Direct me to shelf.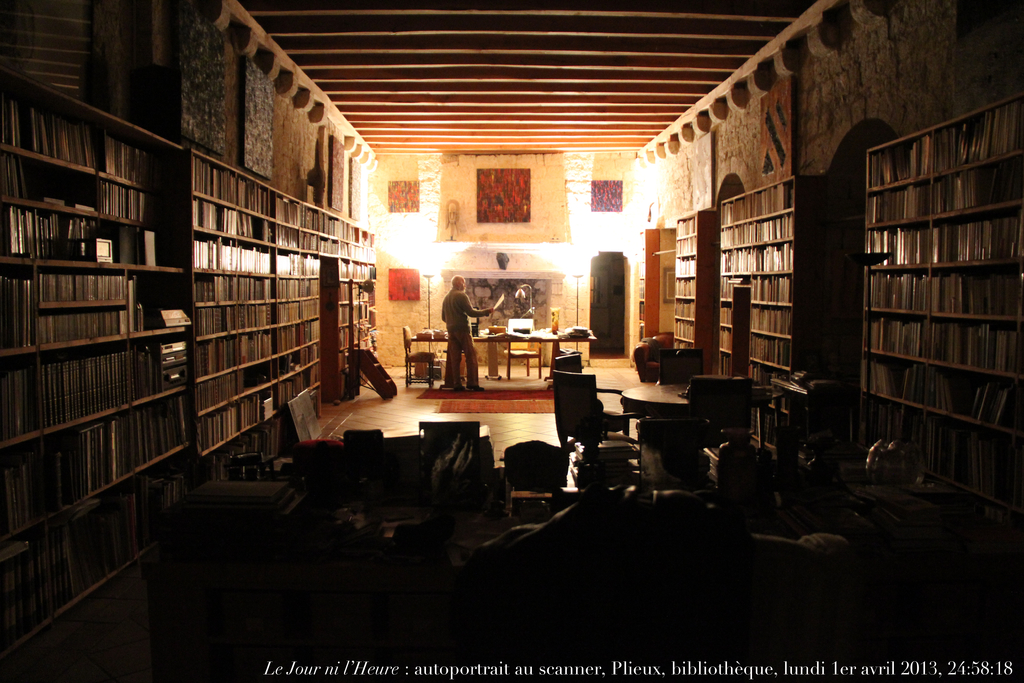
Direction: crop(668, 218, 703, 357).
